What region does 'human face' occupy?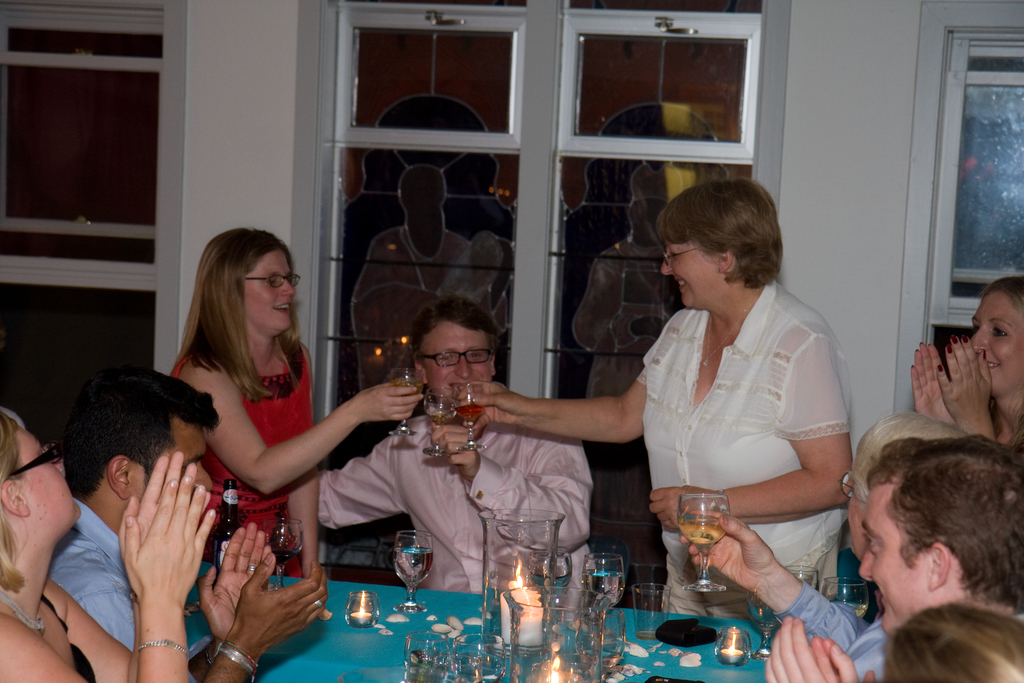
663,239,721,306.
